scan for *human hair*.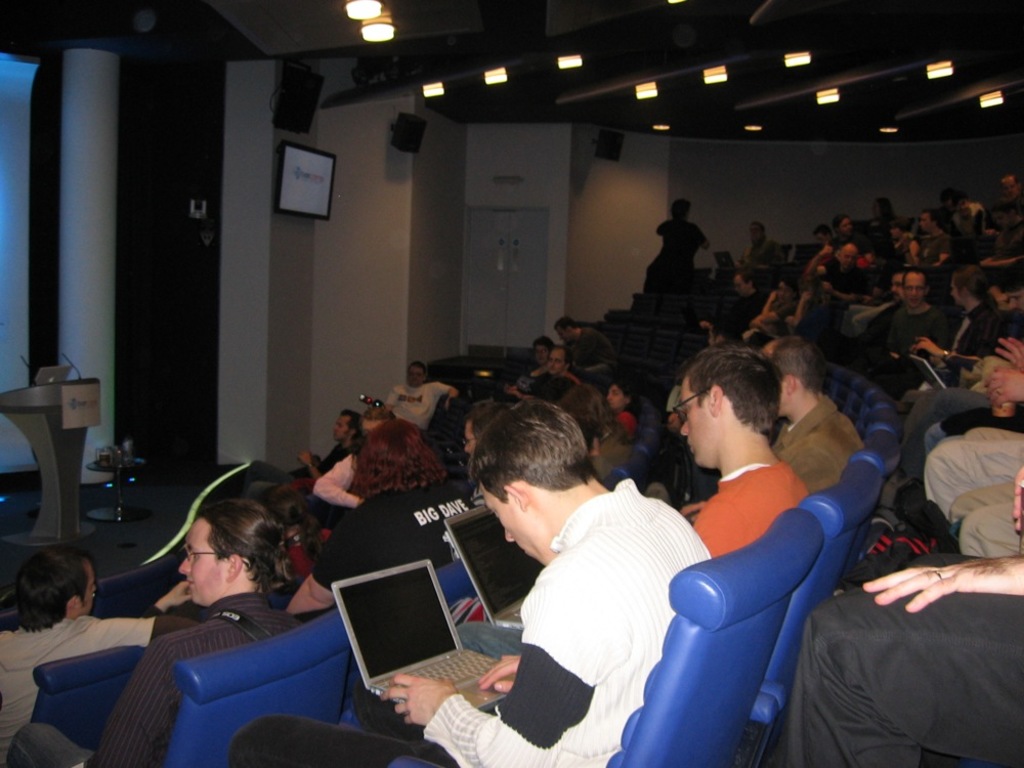
Scan result: 893,267,907,287.
